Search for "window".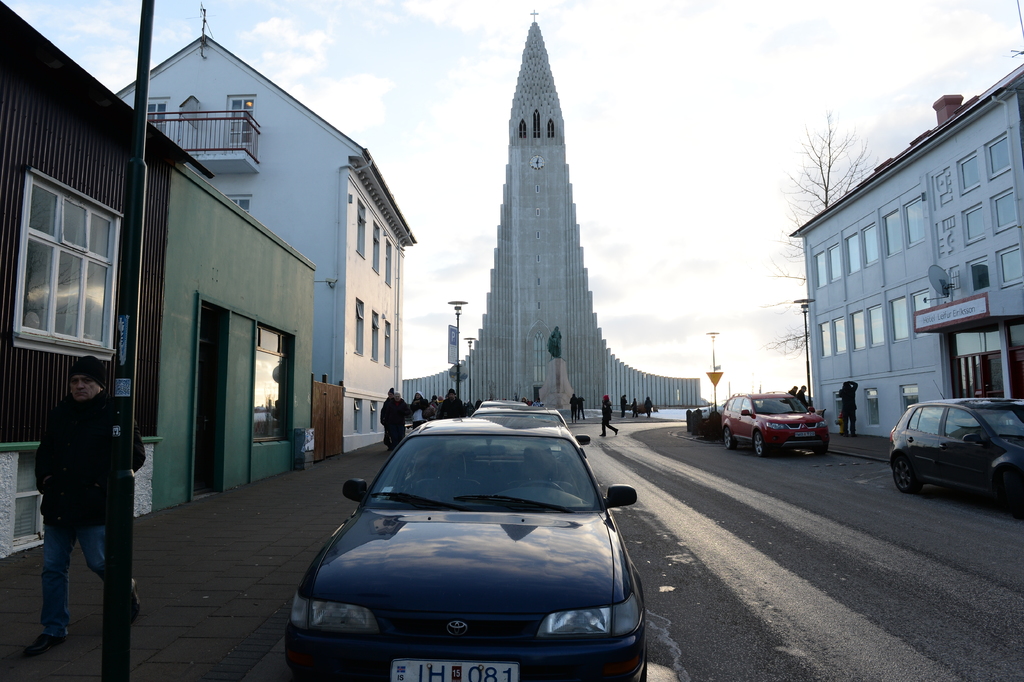
Found at bbox=[989, 190, 1014, 230].
